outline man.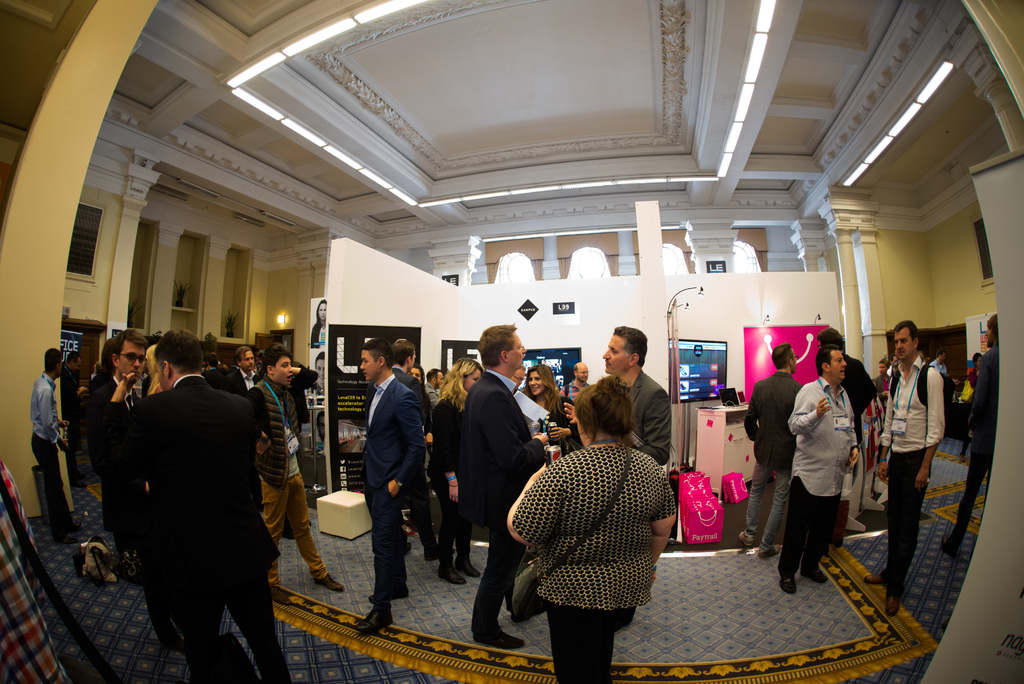
Outline: (x1=876, y1=316, x2=948, y2=624).
